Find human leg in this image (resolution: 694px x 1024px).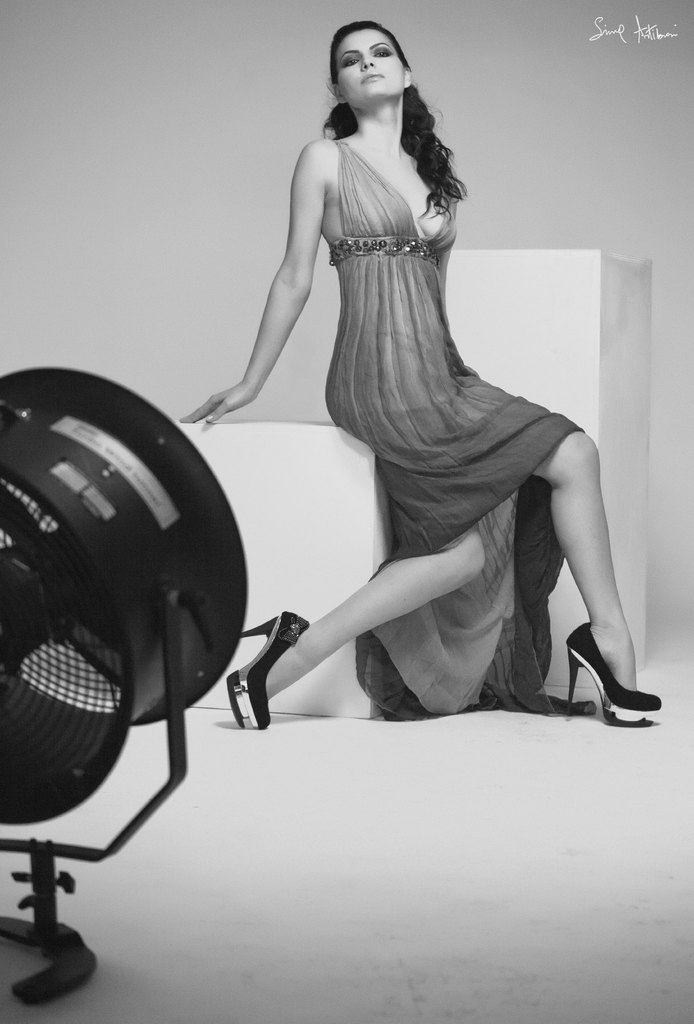
(448,400,658,725).
